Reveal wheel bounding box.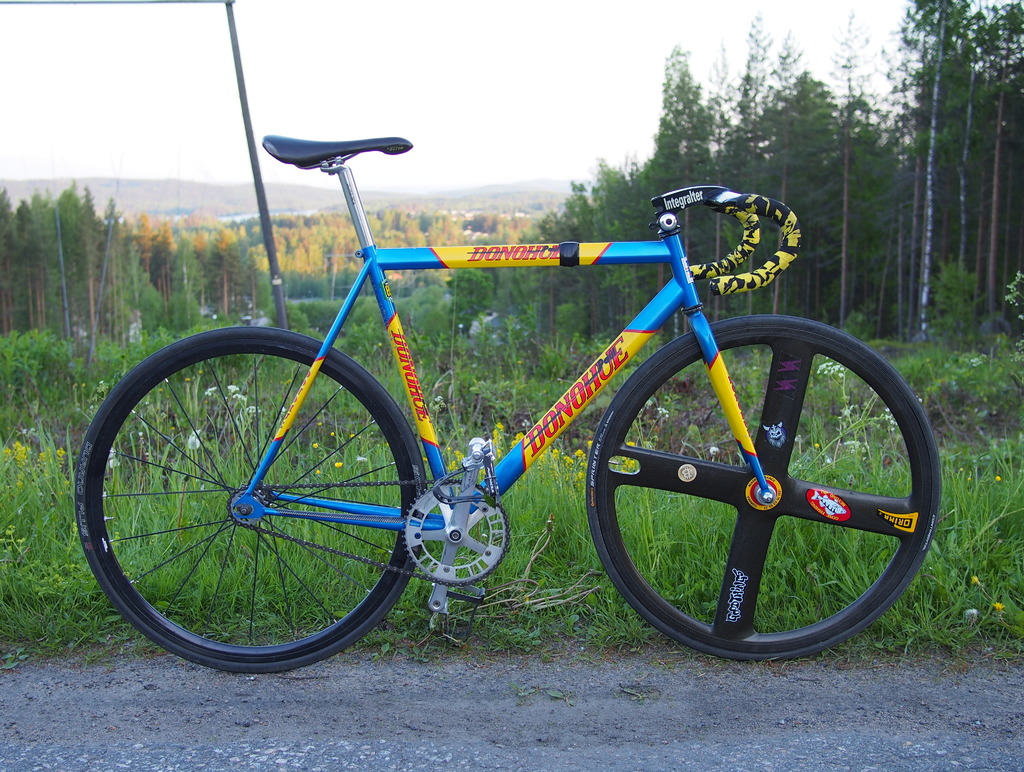
Revealed: detection(70, 325, 424, 673).
